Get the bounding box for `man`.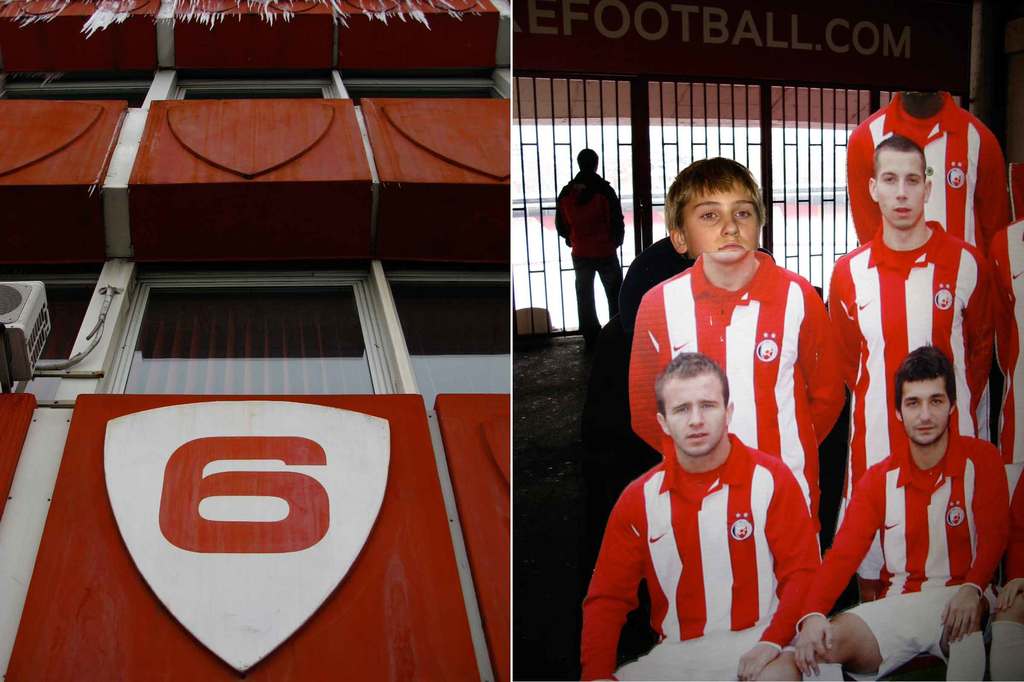
crop(795, 343, 1005, 676).
